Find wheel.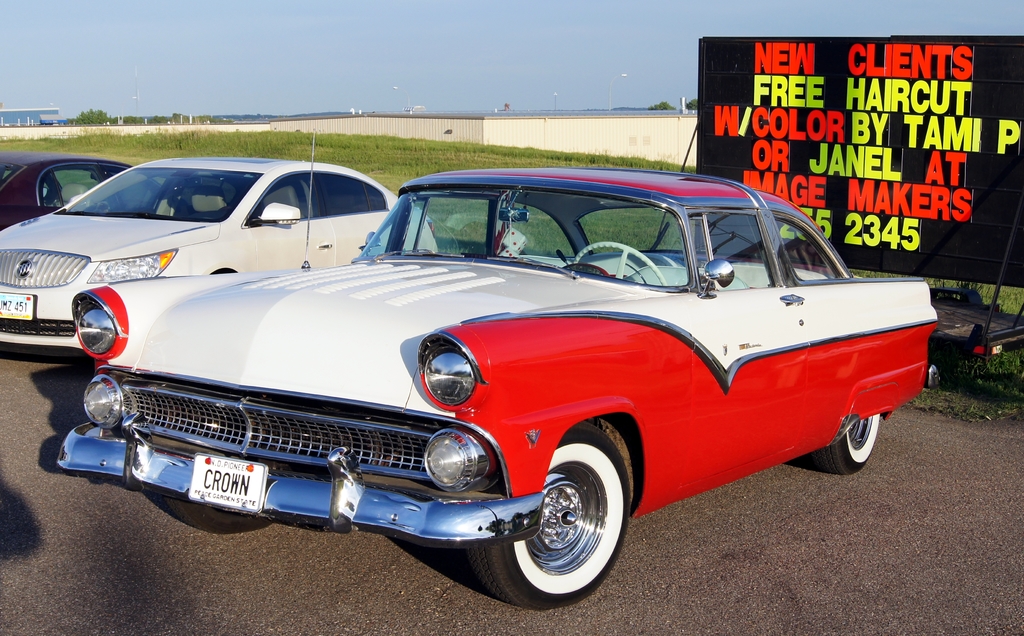
(left=161, top=495, right=274, bottom=533).
